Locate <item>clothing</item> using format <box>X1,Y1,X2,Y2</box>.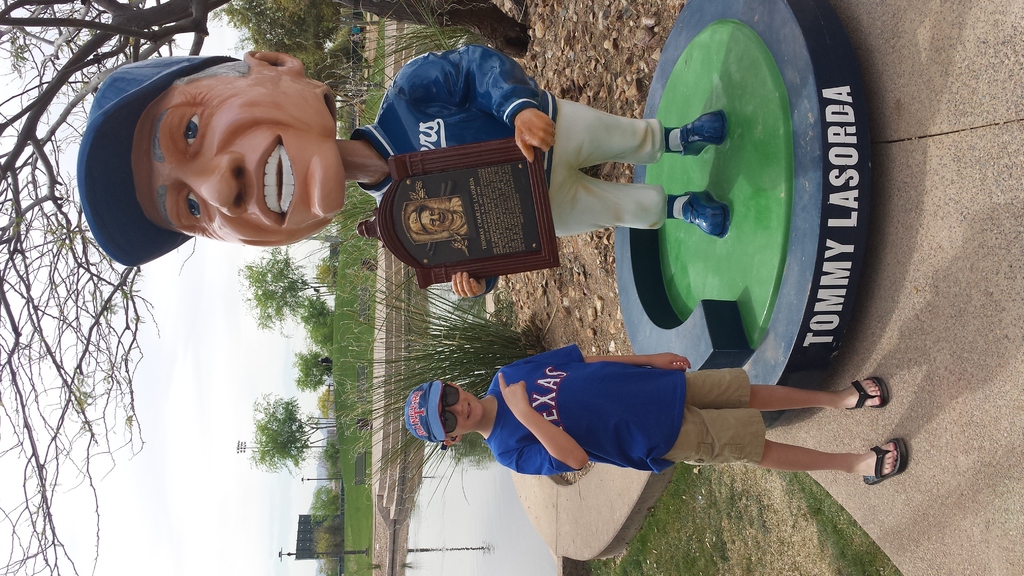
<box>351,28,364,35</box>.
